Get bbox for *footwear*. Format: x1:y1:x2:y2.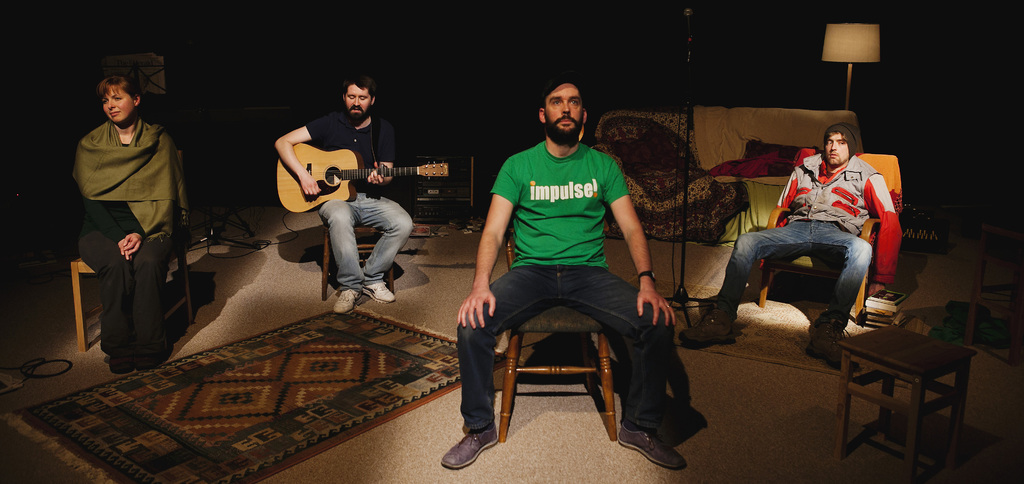
102:355:126:373.
